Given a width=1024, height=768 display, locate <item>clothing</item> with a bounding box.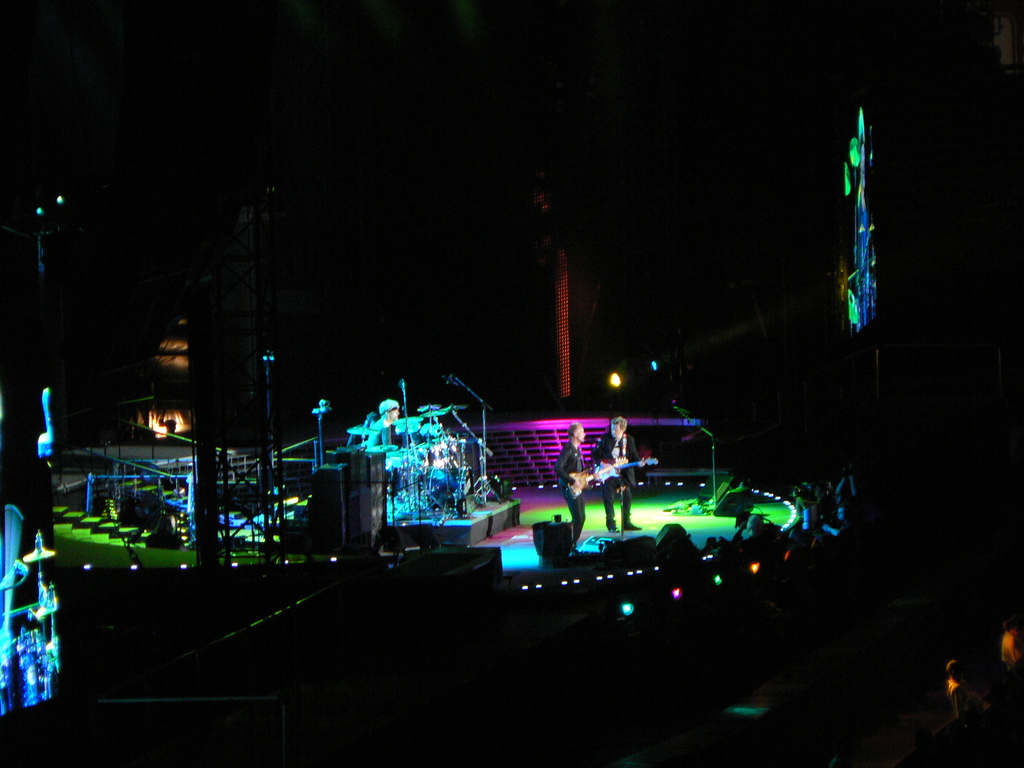
Located: (594, 431, 636, 526).
